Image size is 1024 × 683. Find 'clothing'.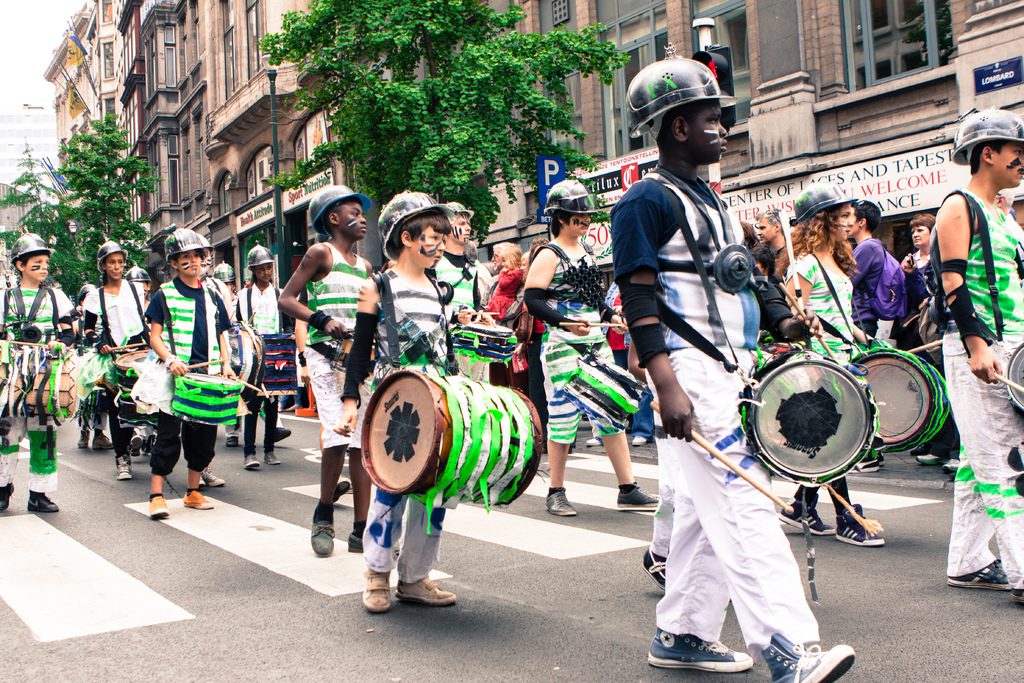
bbox=[88, 280, 151, 452].
